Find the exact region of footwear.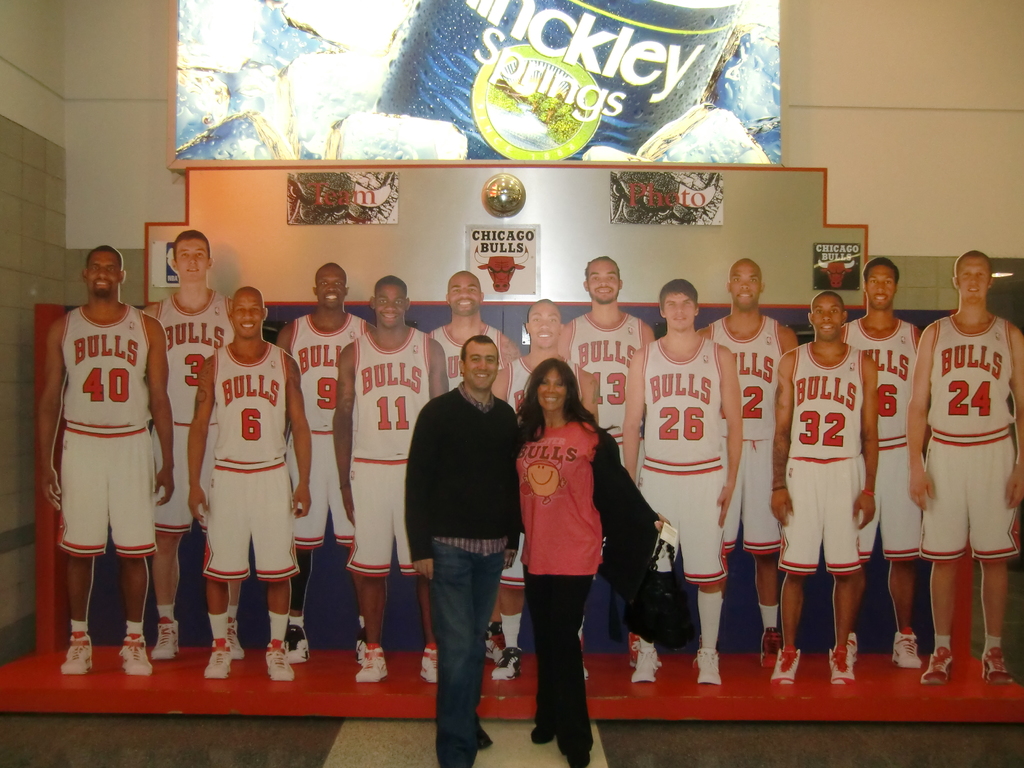
Exact region: (58, 625, 97, 673).
